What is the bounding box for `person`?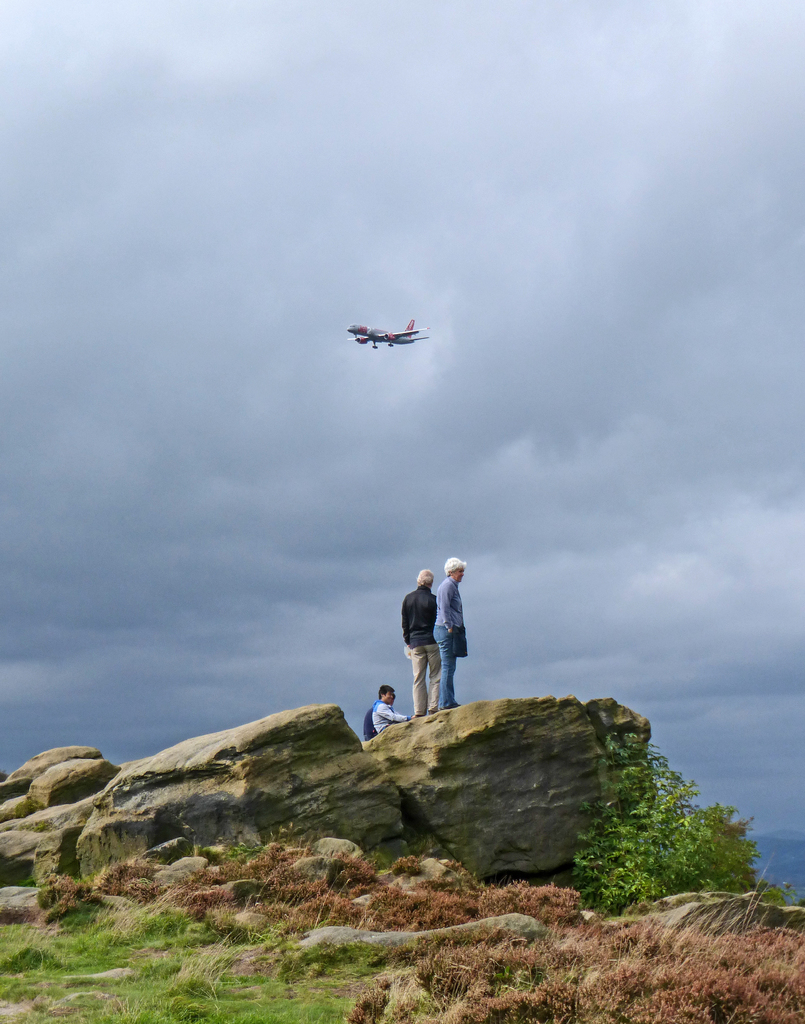
Rect(371, 683, 414, 735).
